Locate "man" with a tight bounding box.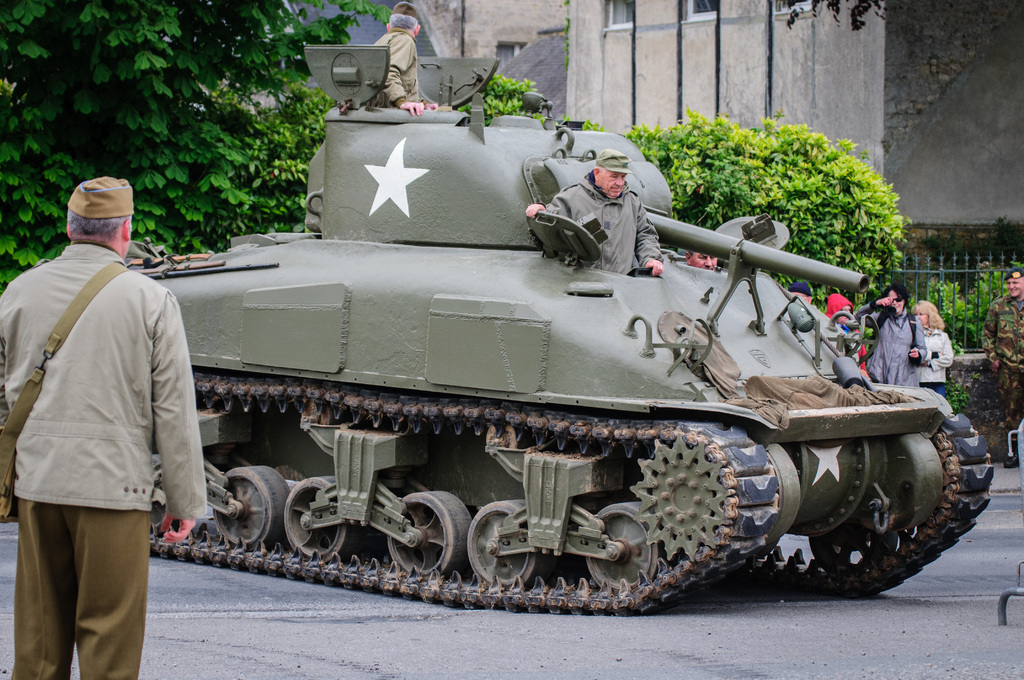
detection(684, 249, 720, 273).
